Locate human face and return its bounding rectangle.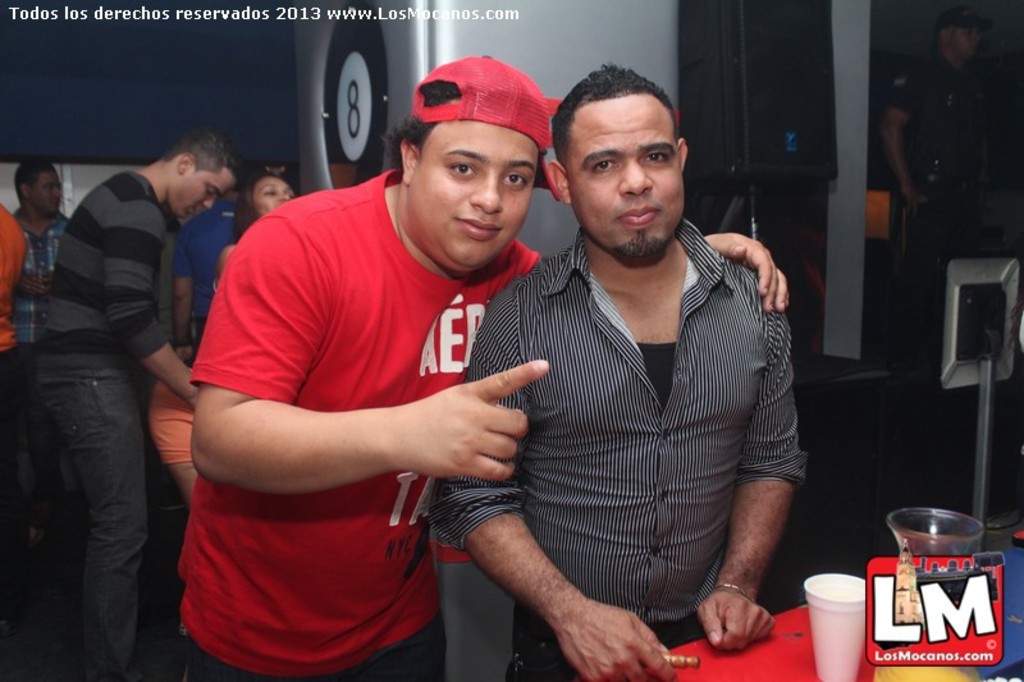
[x1=257, y1=173, x2=296, y2=219].
